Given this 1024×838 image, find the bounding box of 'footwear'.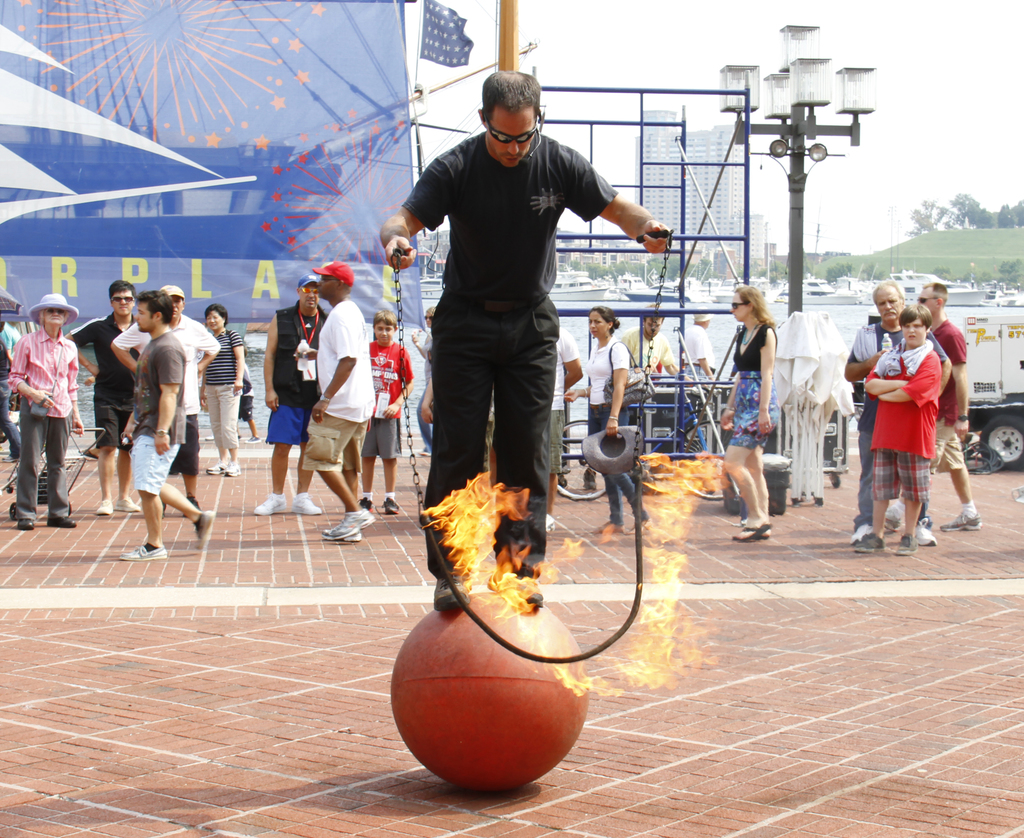
crop(324, 505, 371, 539).
